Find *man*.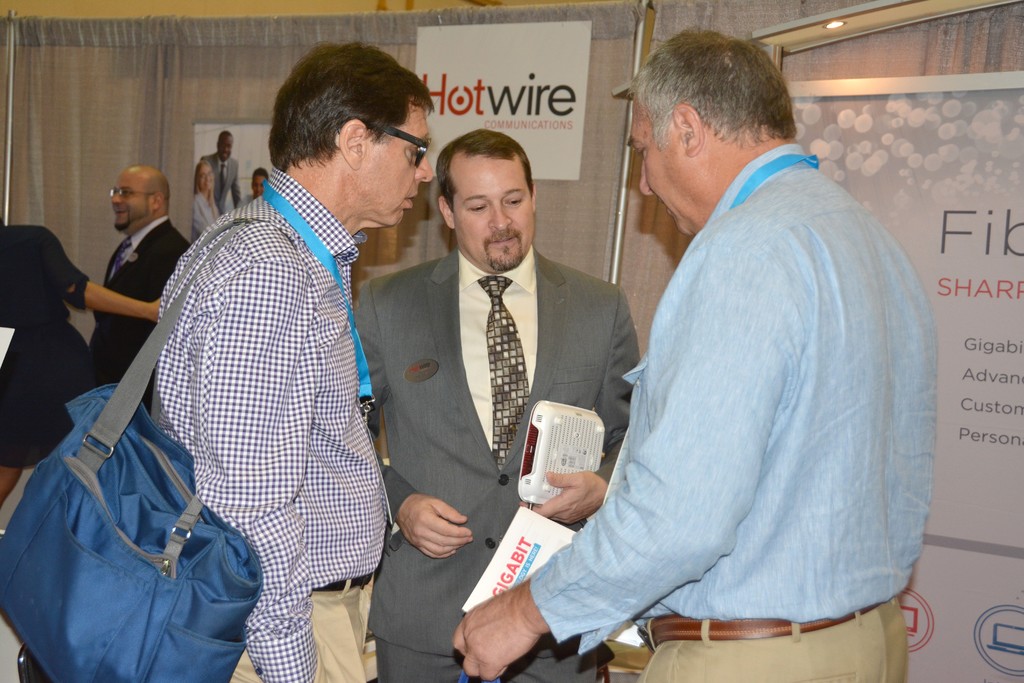
BBox(199, 130, 242, 212).
